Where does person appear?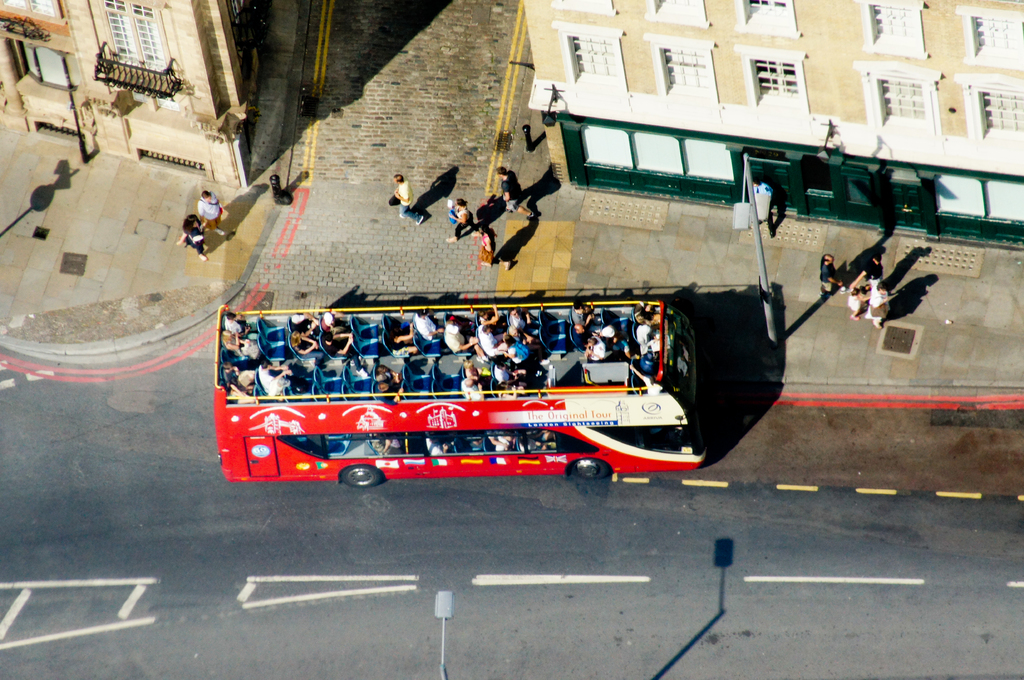
Appears at (x1=632, y1=300, x2=660, y2=324).
